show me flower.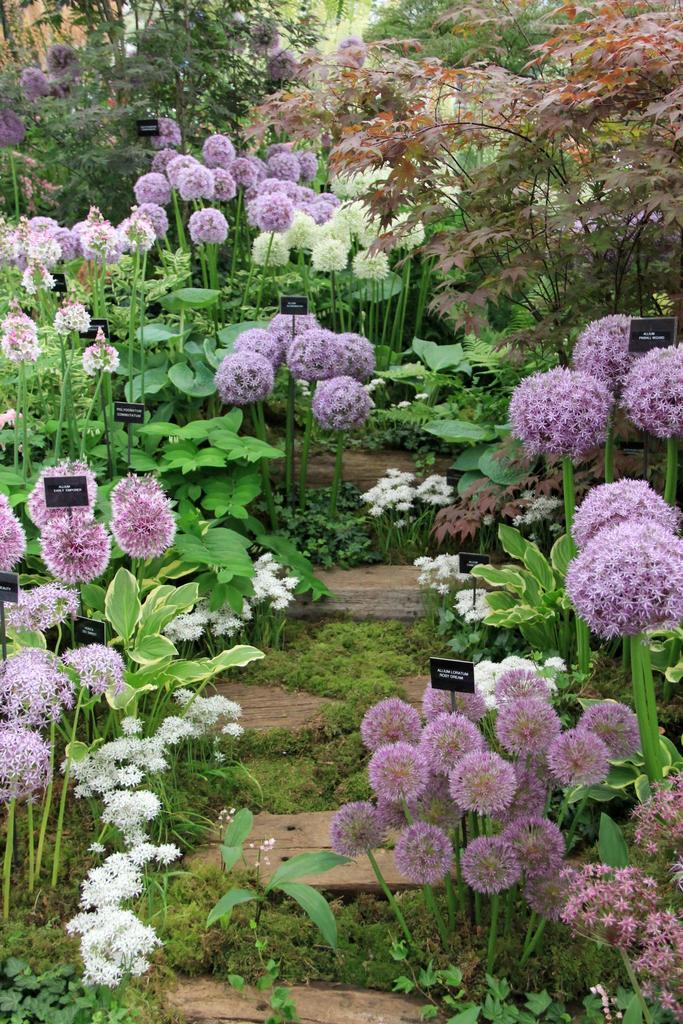
flower is here: [left=309, top=239, right=346, bottom=280].
